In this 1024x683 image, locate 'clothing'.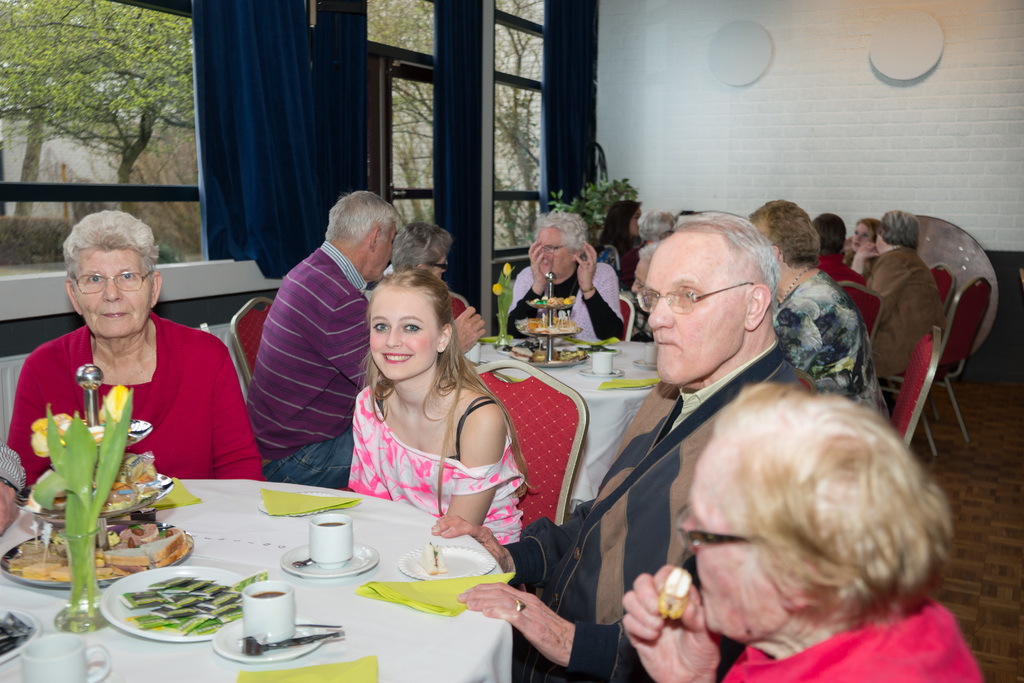
Bounding box: Rect(516, 258, 642, 345).
